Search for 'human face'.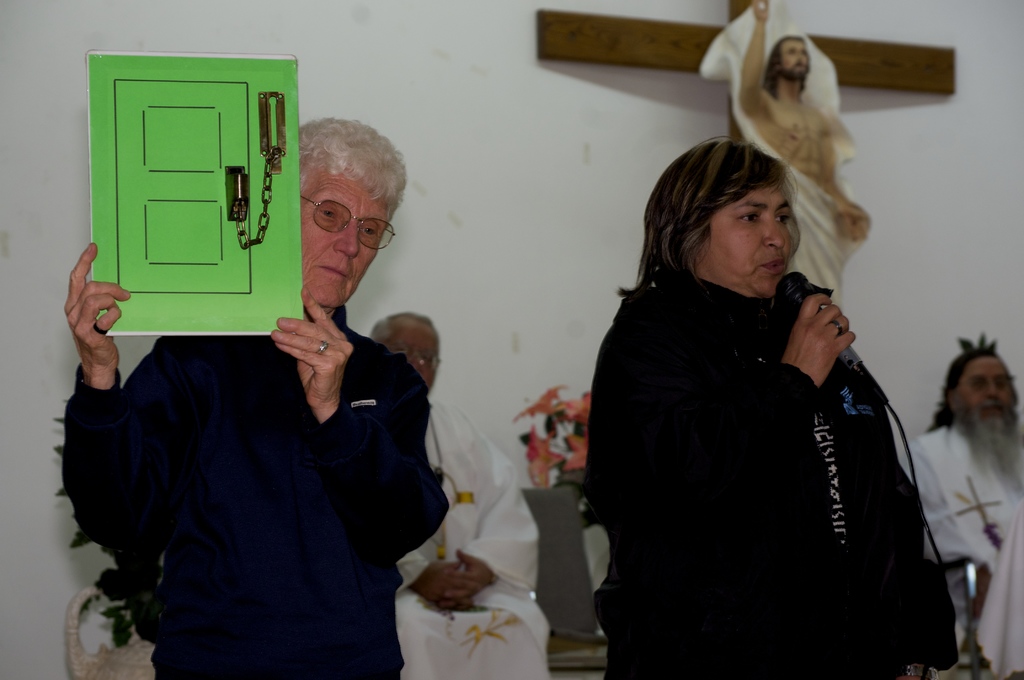
Found at <bbox>785, 39, 808, 80</bbox>.
